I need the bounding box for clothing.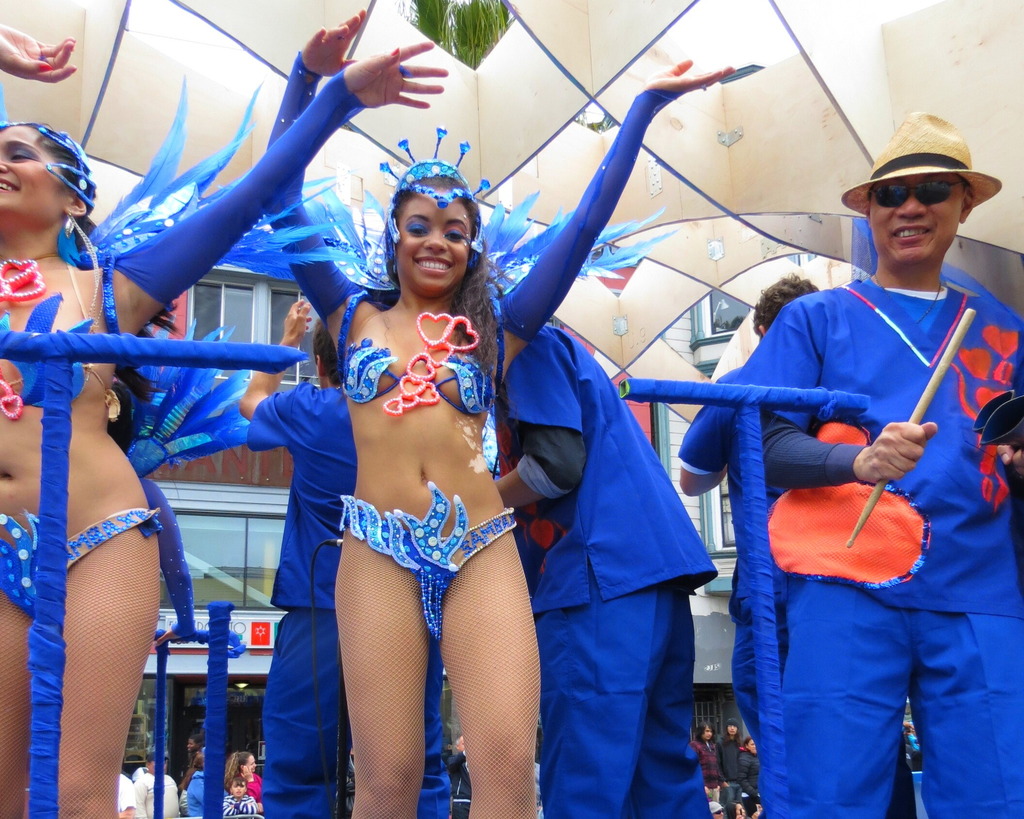
Here it is: region(670, 347, 791, 751).
